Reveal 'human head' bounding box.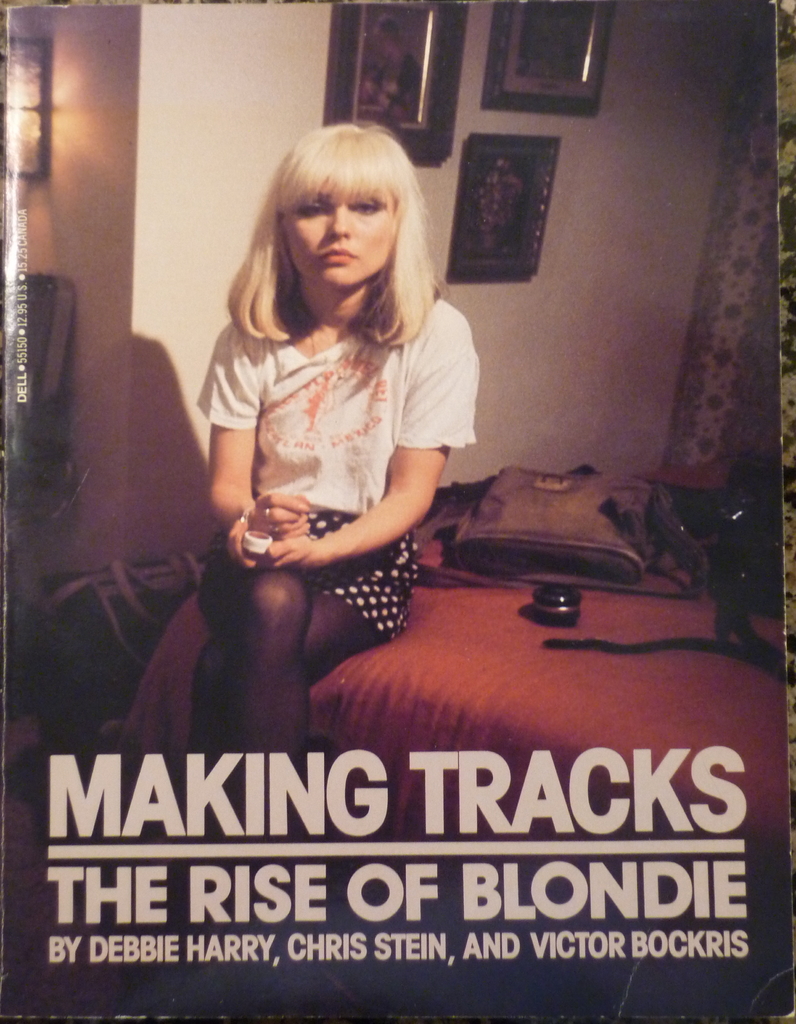
Revealed: crop(232, 145, 439, 334).
